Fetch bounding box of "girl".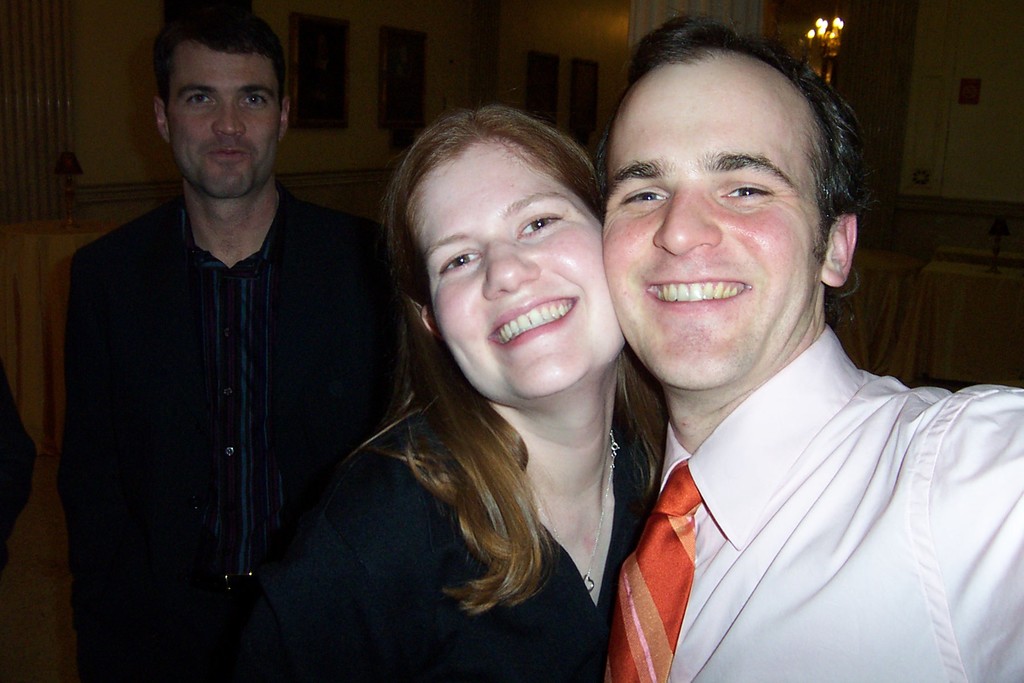
Bbox: detection(283, 83, 668, 681).
